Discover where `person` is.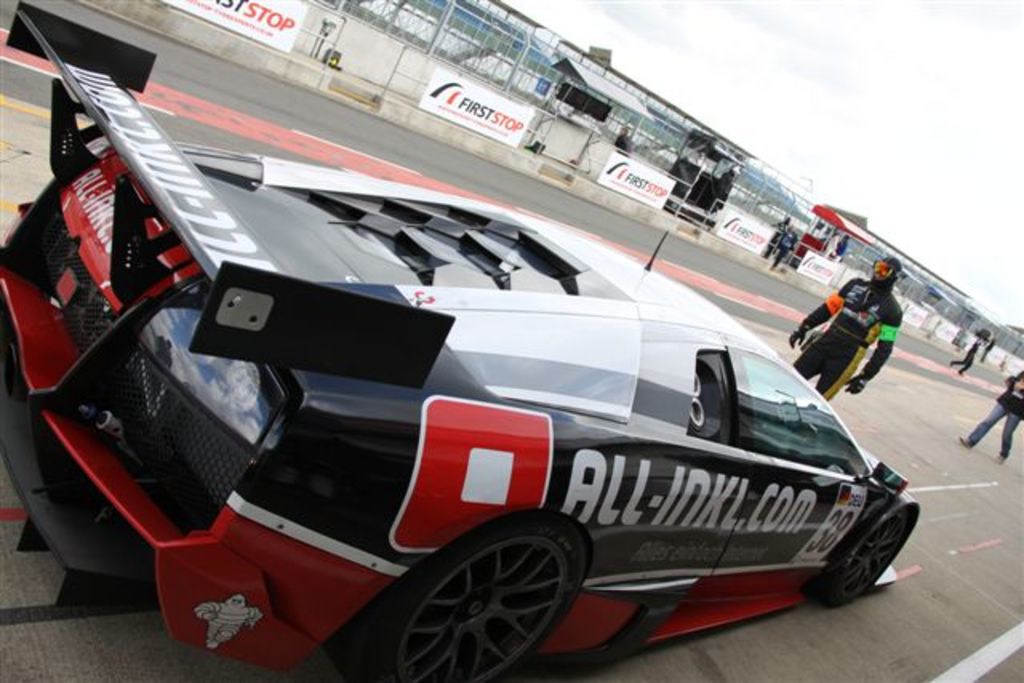
Discovered at <region>803, 256, 907, 433</region>.
